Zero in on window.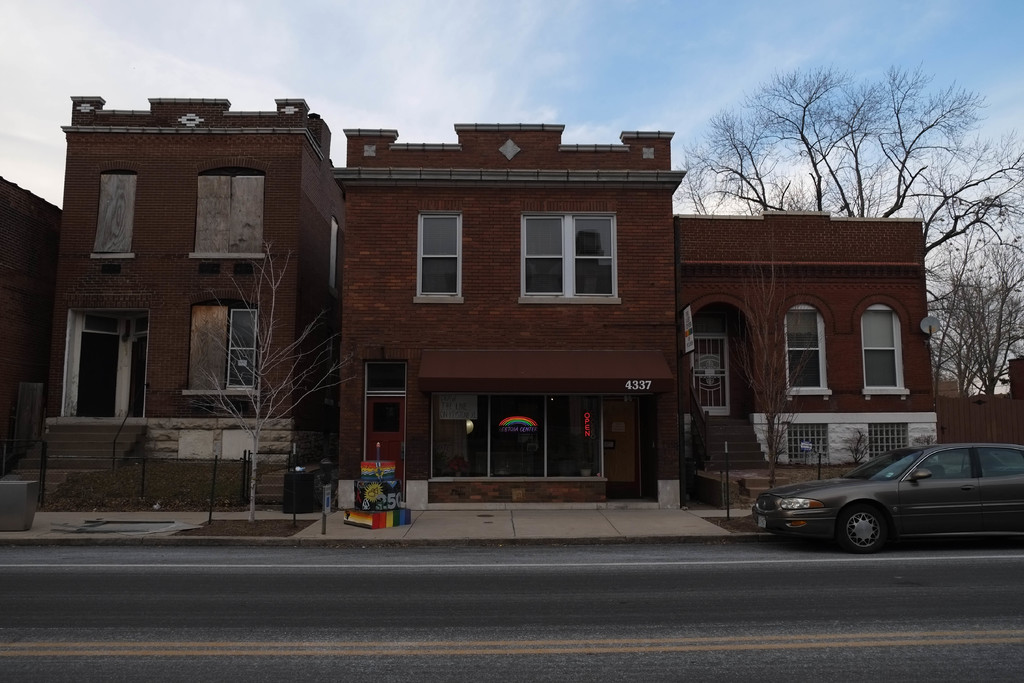
Zeroed in: [left=430, top=397, right=605, bottom=483].
